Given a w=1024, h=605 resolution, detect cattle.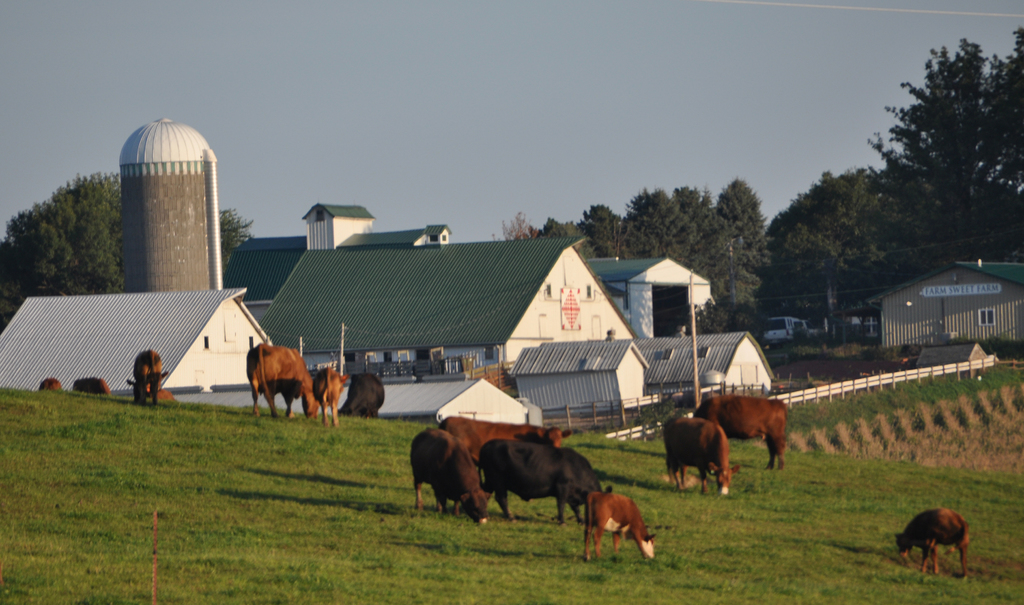
<region>246, 346, 318, 423</region>.
